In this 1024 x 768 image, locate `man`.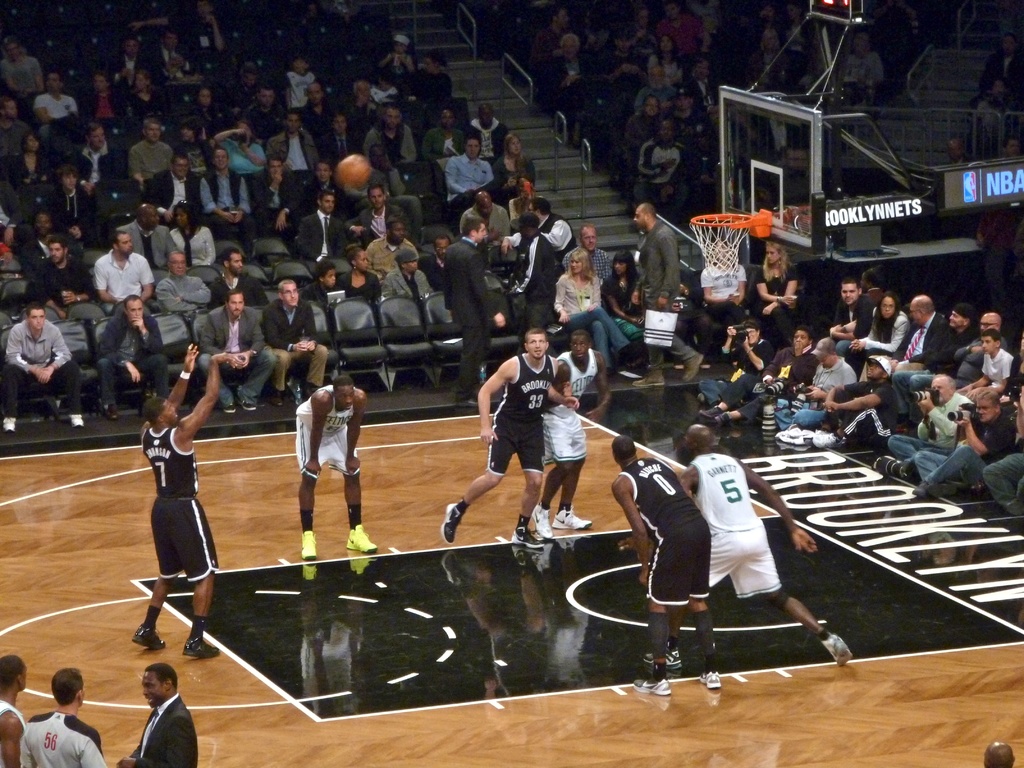
Bounding box: (136, 26, 202, 90).
